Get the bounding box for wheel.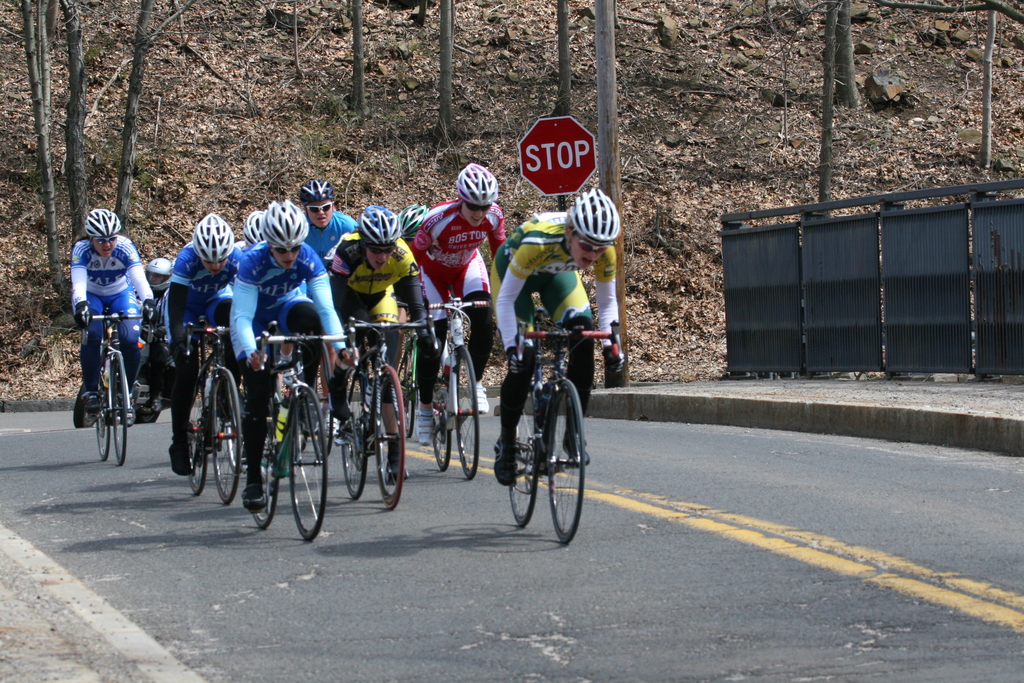
box(455, 346, 476, 479).
